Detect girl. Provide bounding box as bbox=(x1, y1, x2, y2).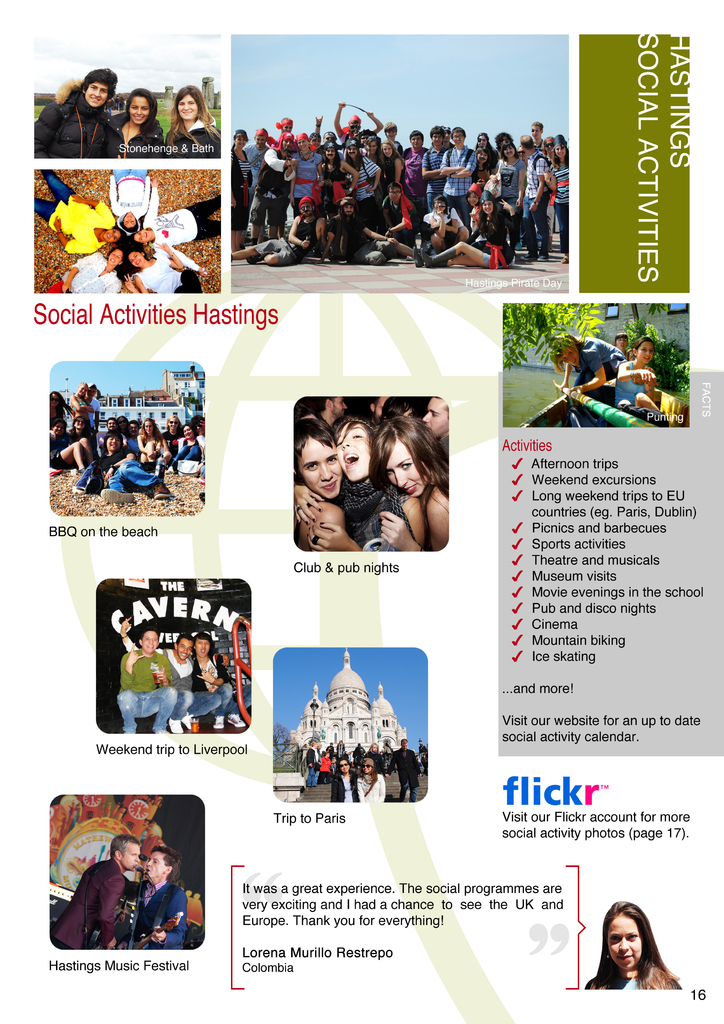
bbox=(123, 240, 198, 294).
